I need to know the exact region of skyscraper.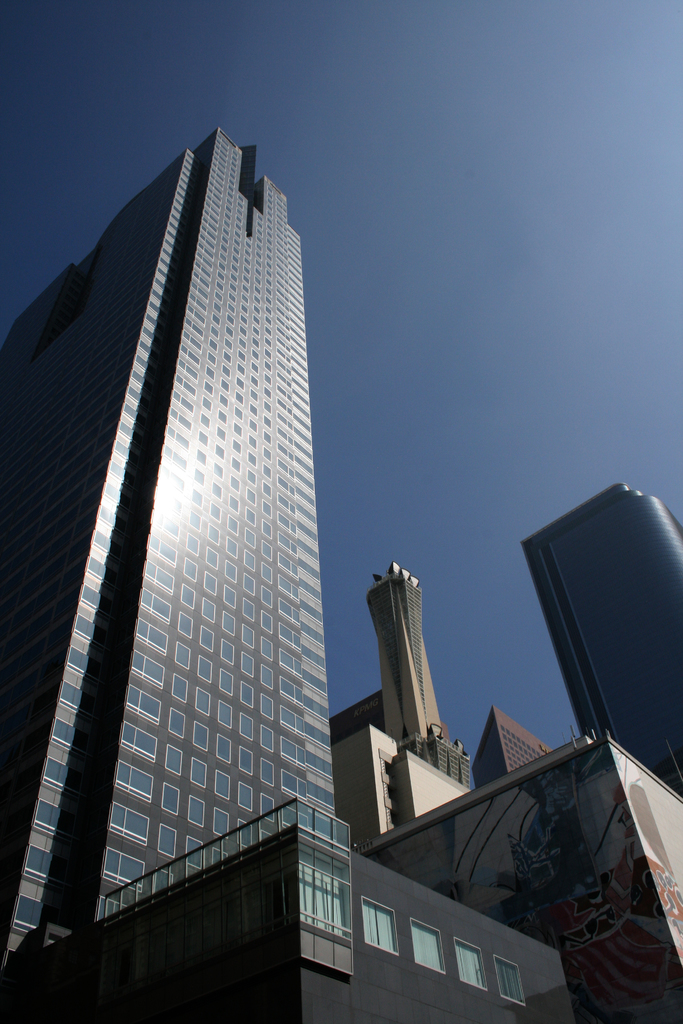
Region: {"left": 520, "top": 475, "right": 682, "bottom": 798}.
